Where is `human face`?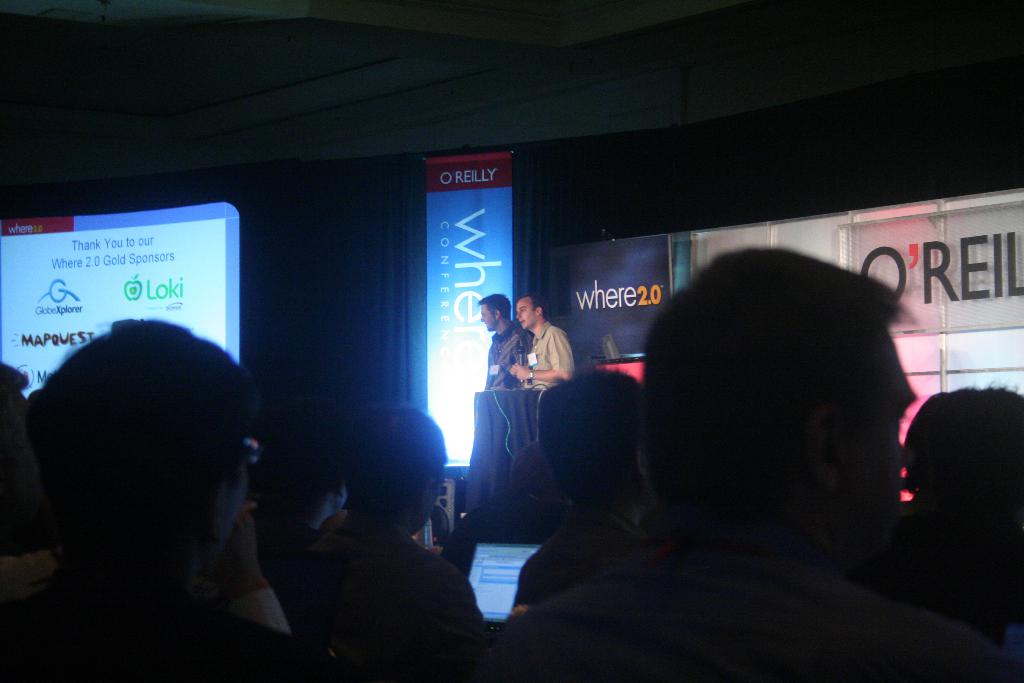
<region>481, 302, 493, 331</region>.
